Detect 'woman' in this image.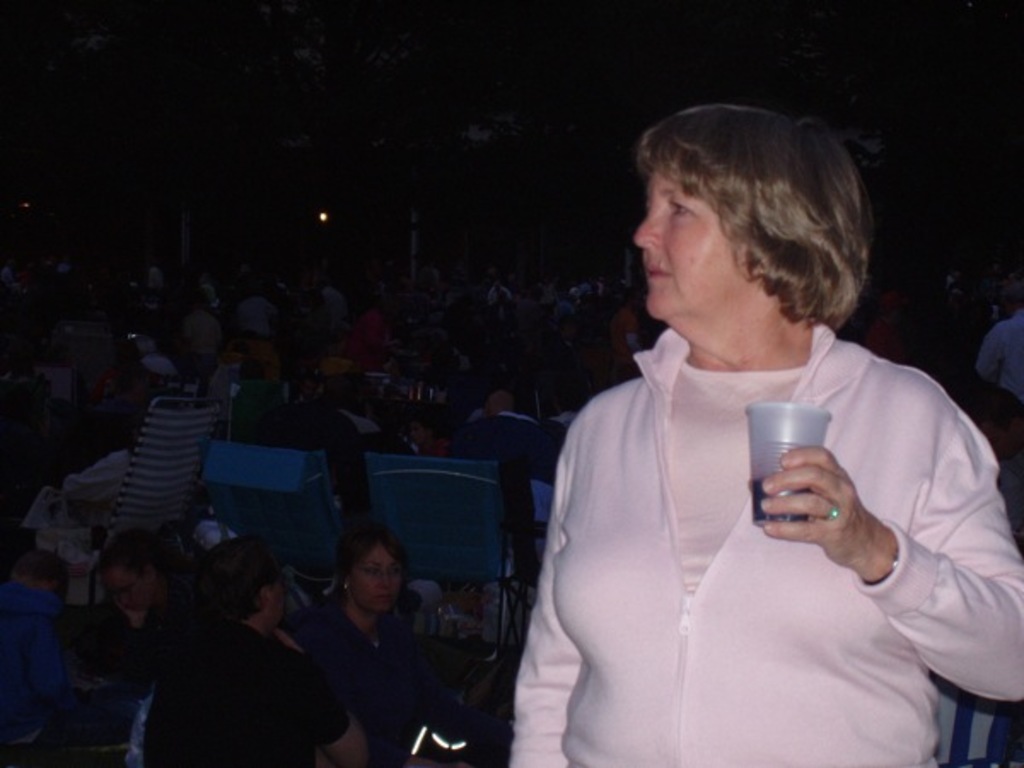
Detection: left=302, top=515, right=432, bottom=742.
